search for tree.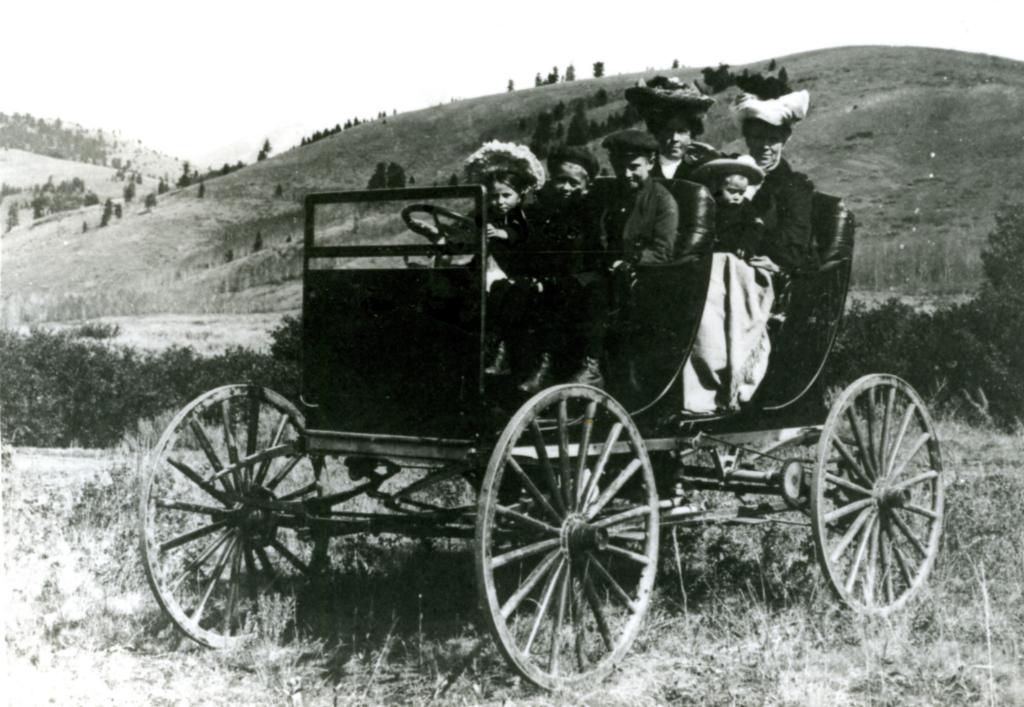
Found at x1=158, y1=170, x2=169, y2=195.
